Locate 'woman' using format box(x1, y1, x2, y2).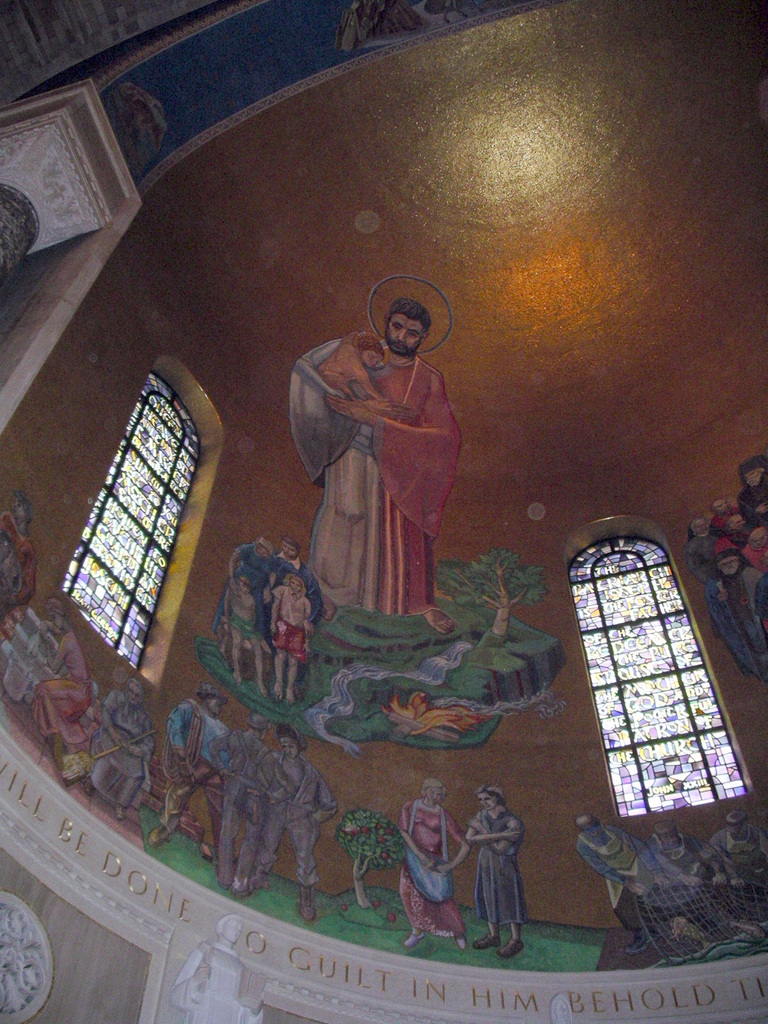
box(460, 788, 543, 935).
